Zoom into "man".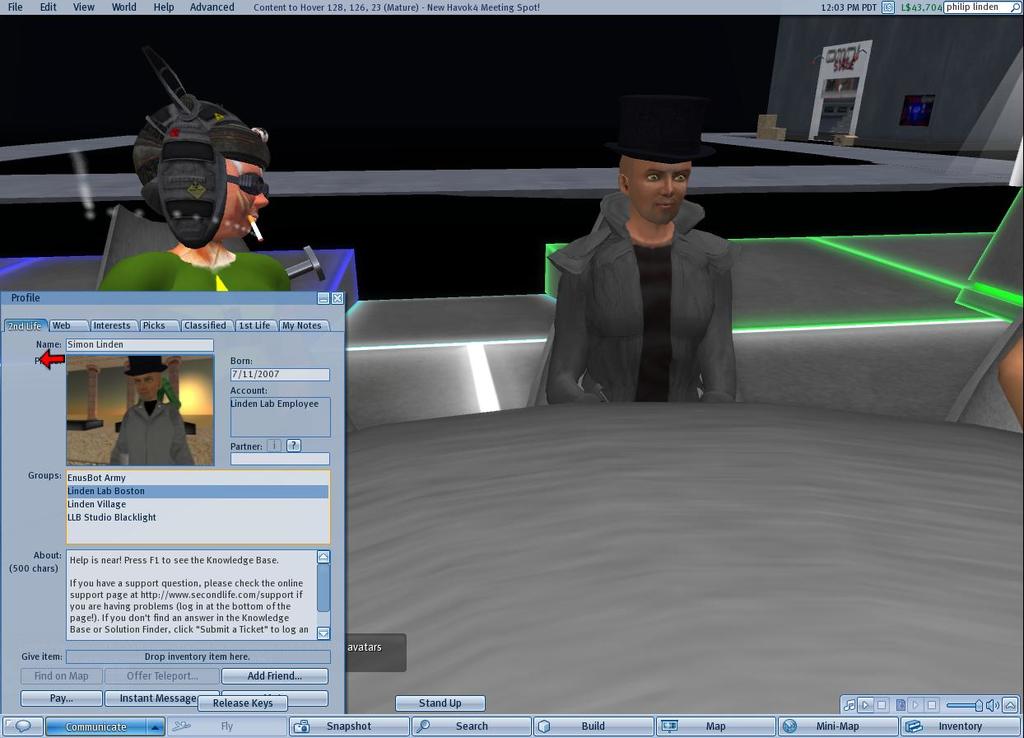
Zoom target: box(114, 357, 195, 468).
